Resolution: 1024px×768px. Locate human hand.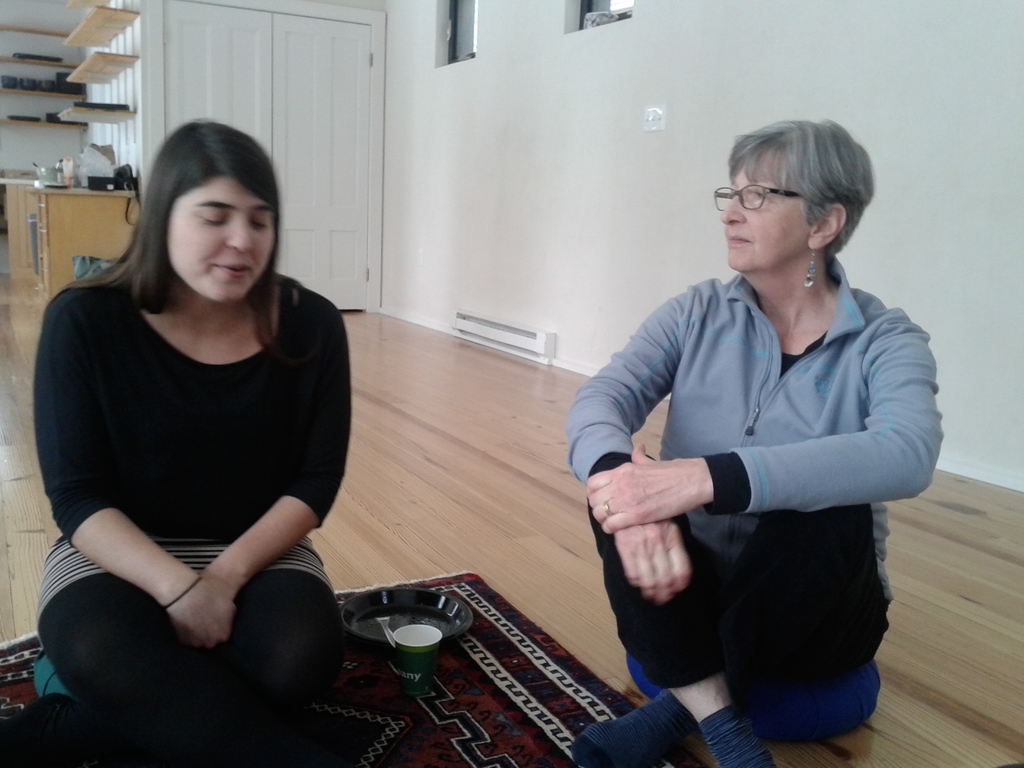
Rect(604, 451, 714, 554).
